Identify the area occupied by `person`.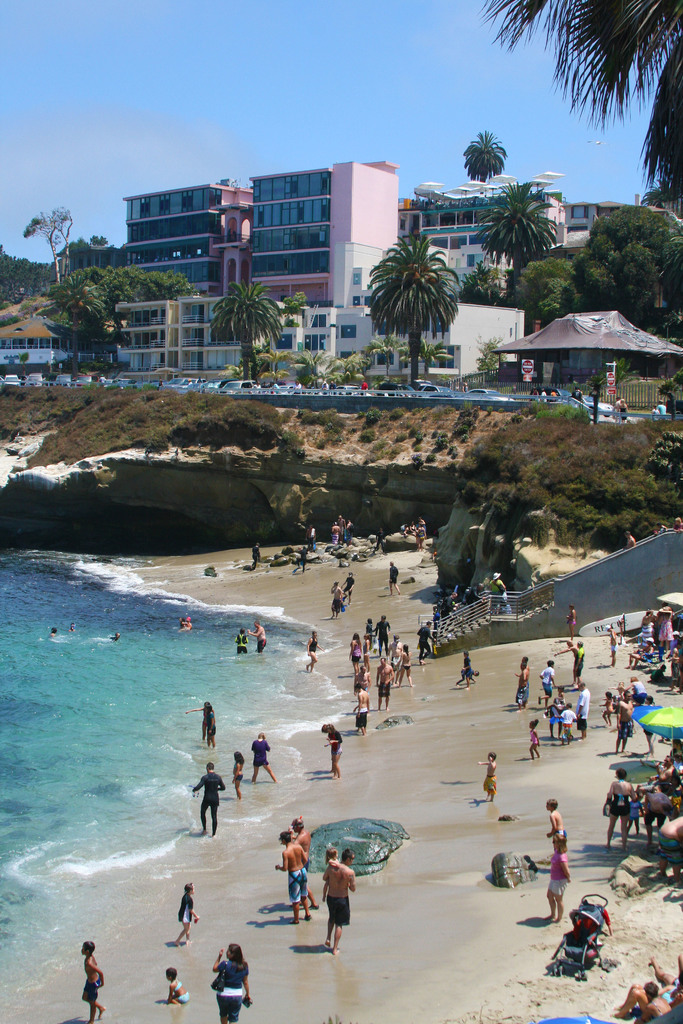
Area: {"x1": 408, "y1": 520, "x2": 417, "y2": 532}.
